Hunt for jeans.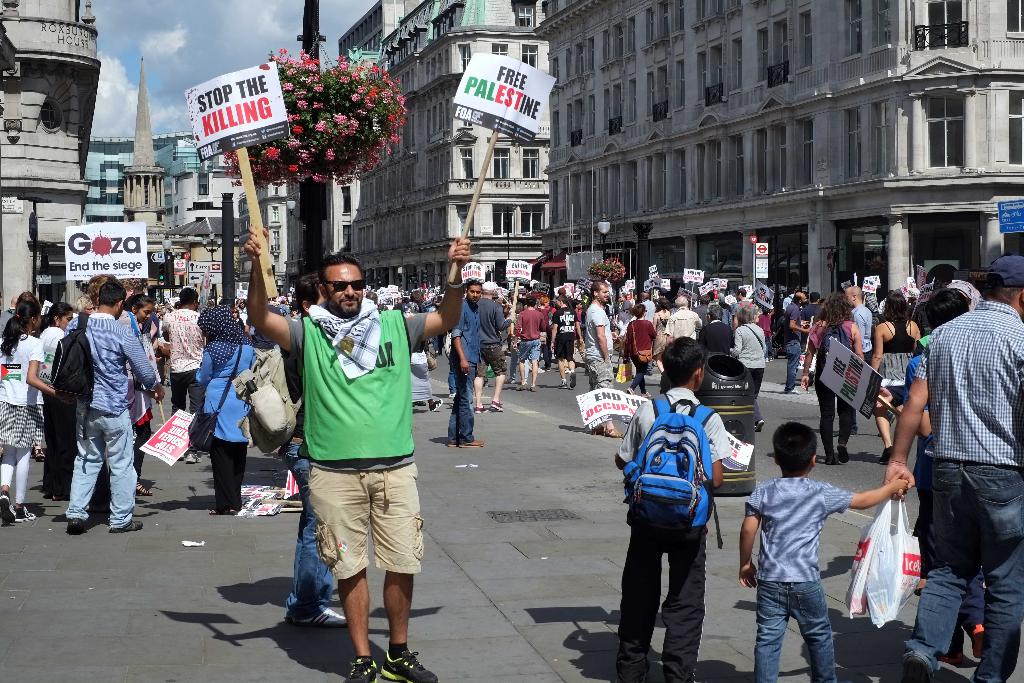
Hunted down at <region>446, 294, 483, 359</region>.
